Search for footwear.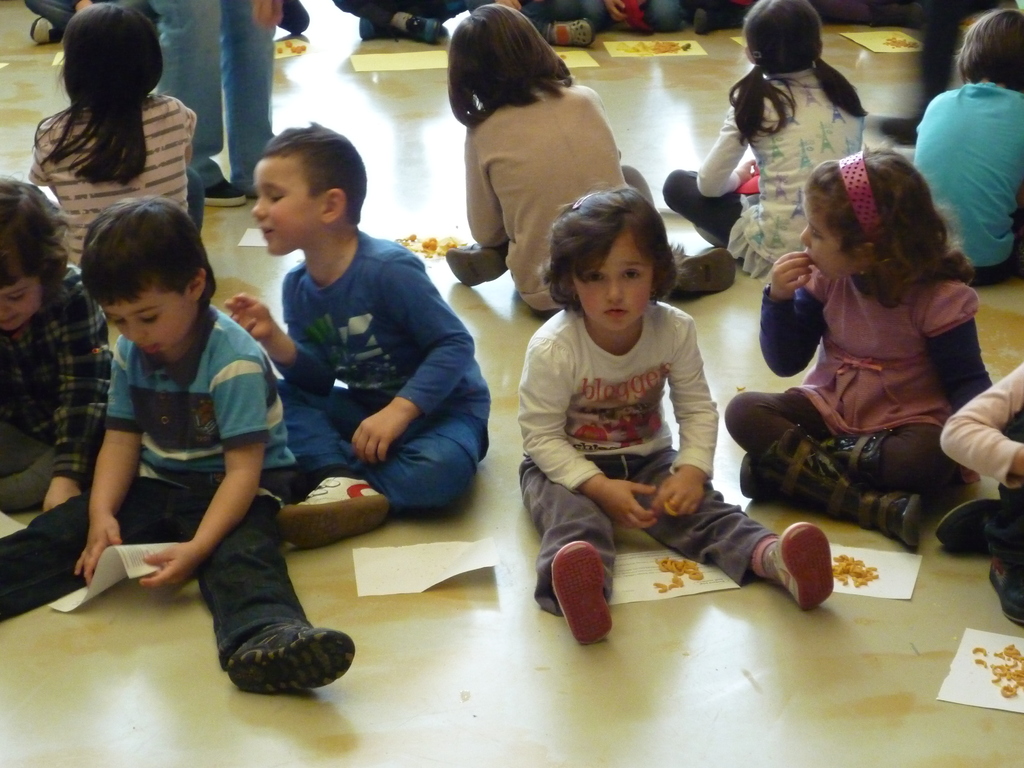
Found at region(225, 622, 359, 696).
